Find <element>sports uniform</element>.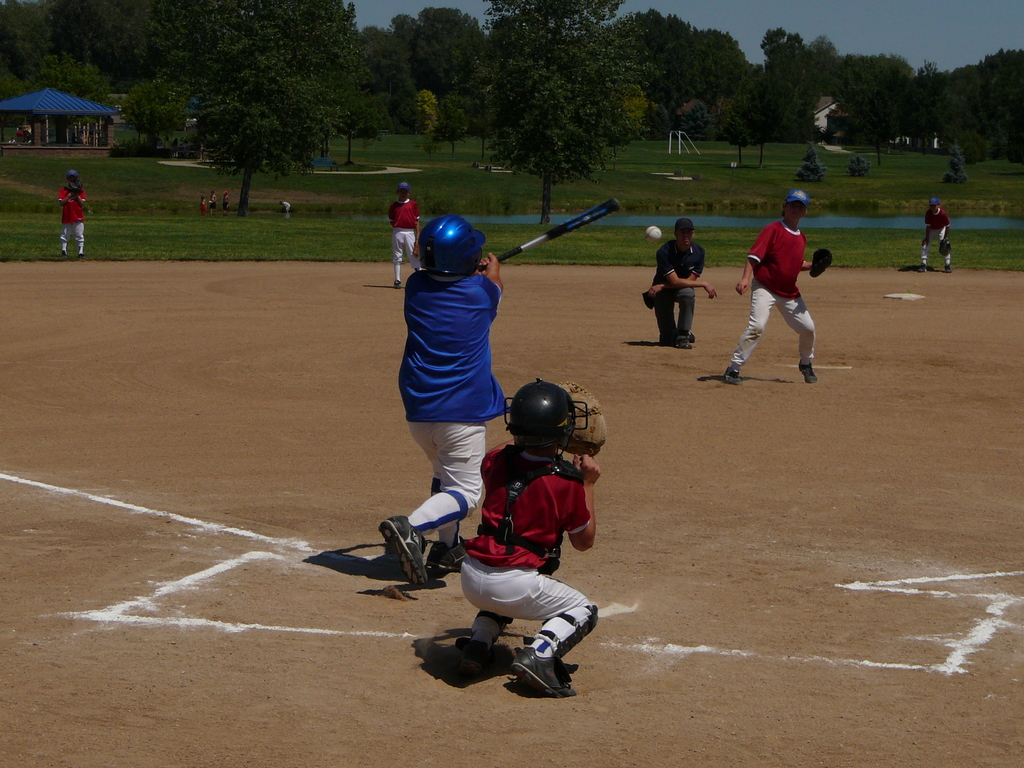
[438,372,637,705].
